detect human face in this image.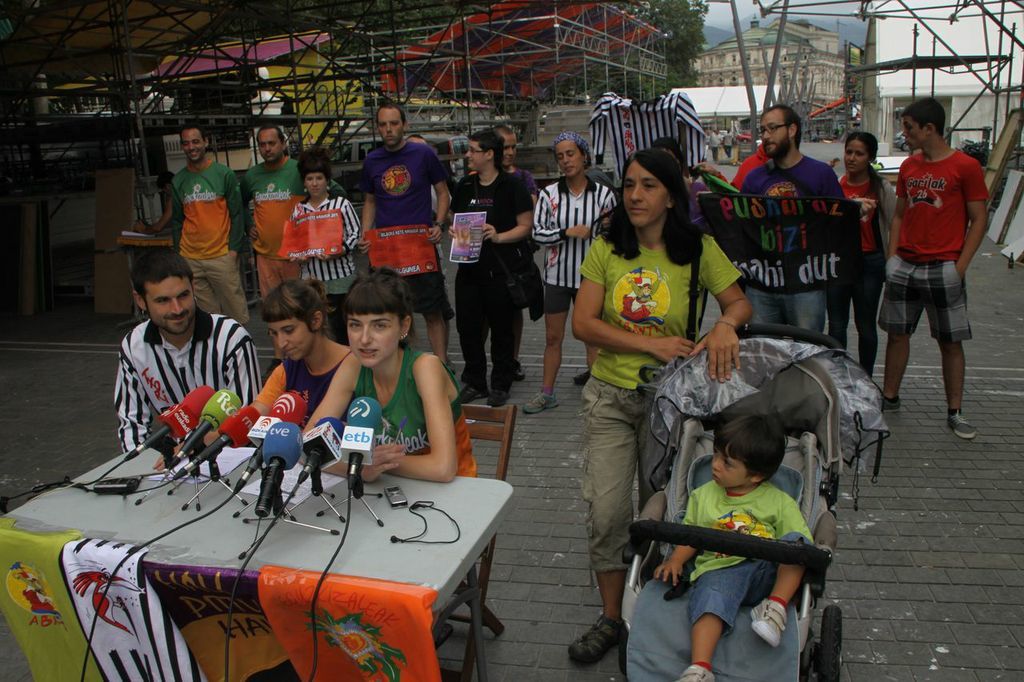
Detection: [464, 139, 487, 171].
